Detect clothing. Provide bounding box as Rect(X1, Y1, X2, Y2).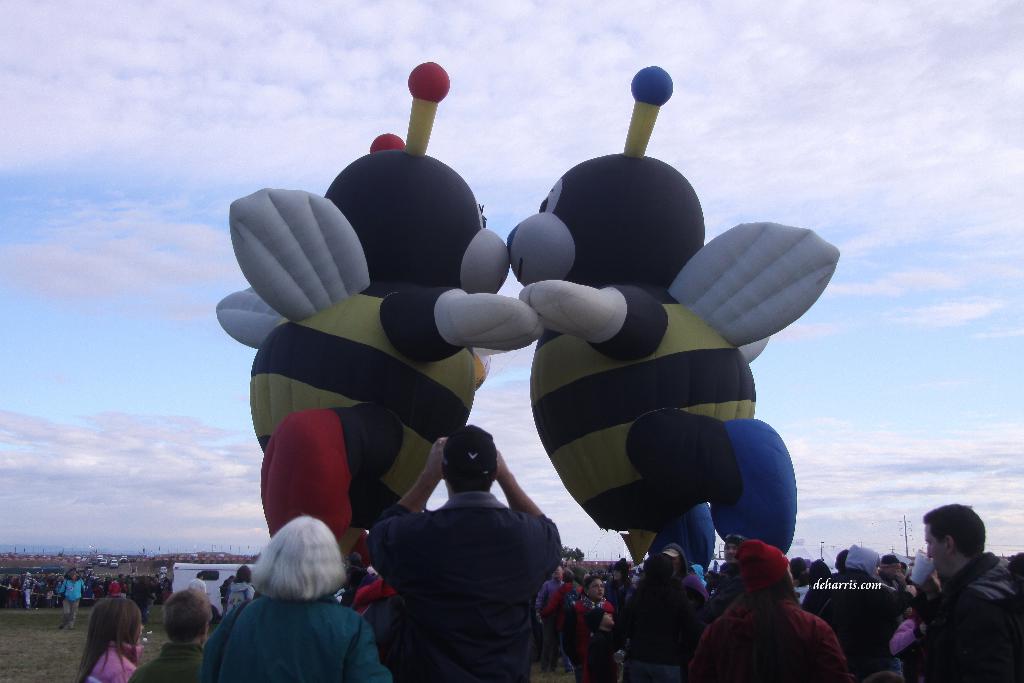
Rect(127, 642, 207, 682).
